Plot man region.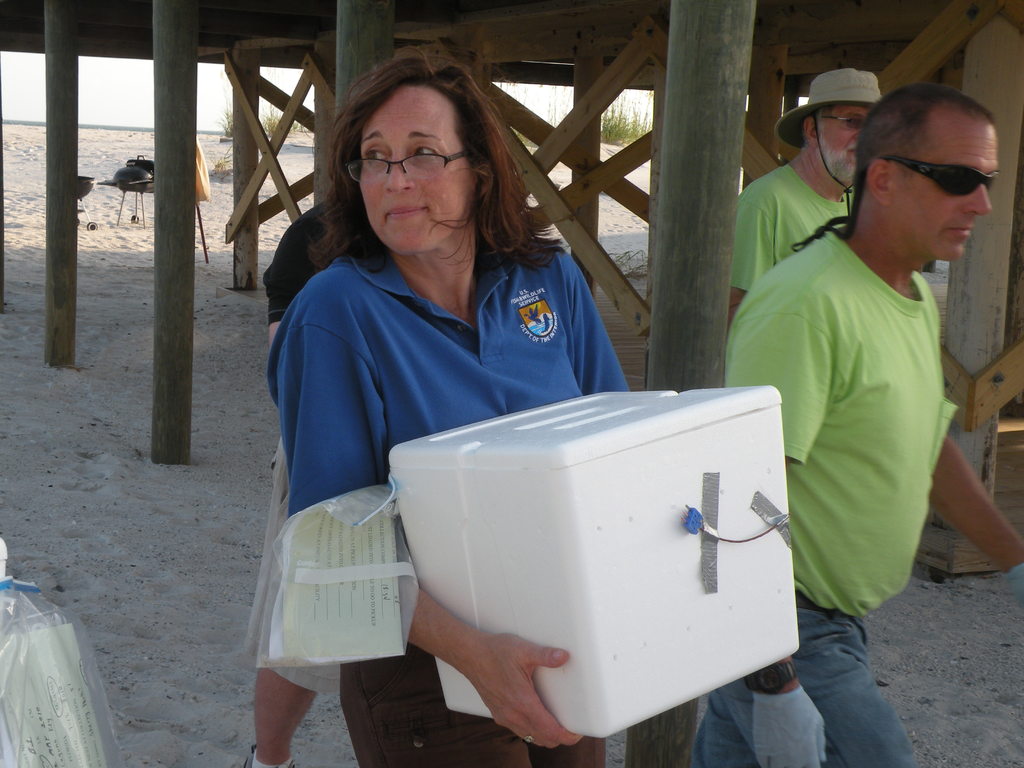
Plotted at pyautogui.locateOnScreen(716, 81, 961, 767).
